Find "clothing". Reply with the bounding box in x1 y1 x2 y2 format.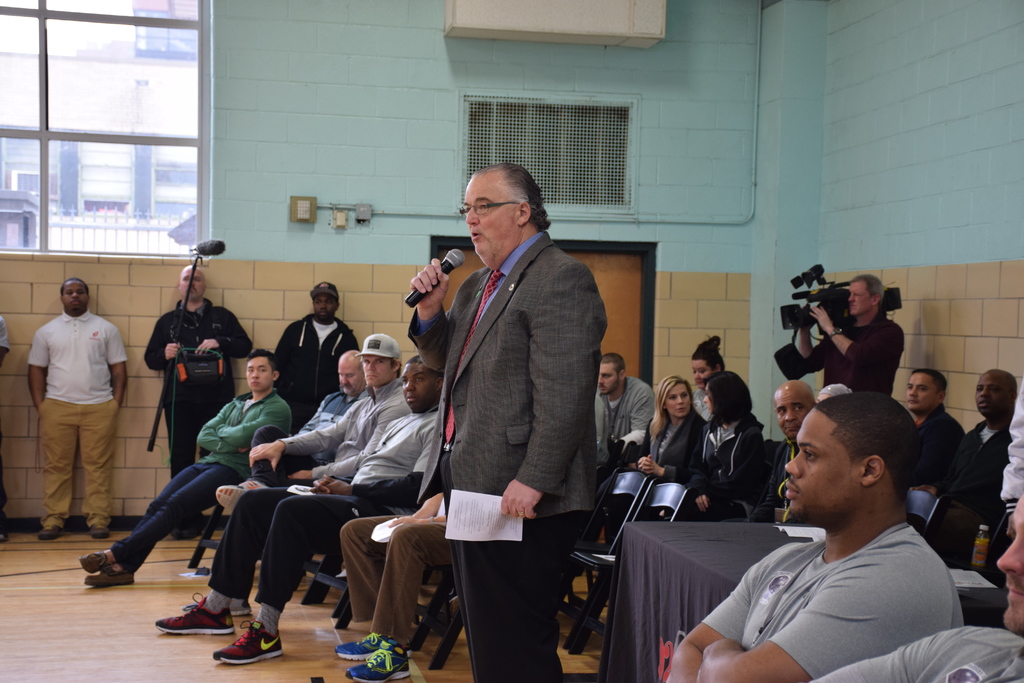
698 525 962 677.
